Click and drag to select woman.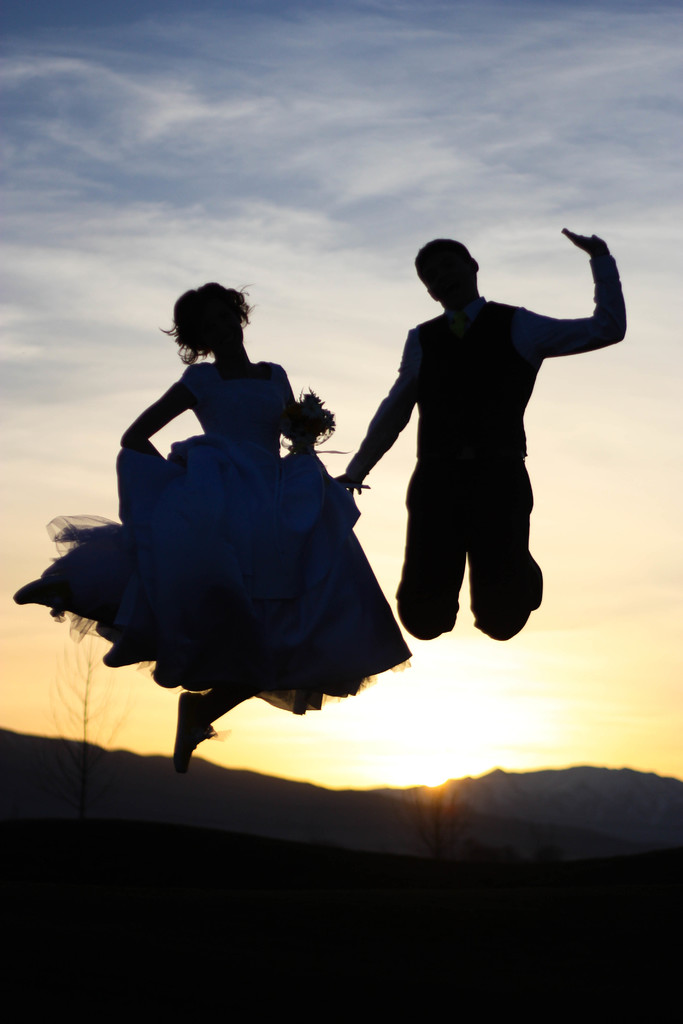
Selection: x1=64, y1=278, x2=387, y2=756.
